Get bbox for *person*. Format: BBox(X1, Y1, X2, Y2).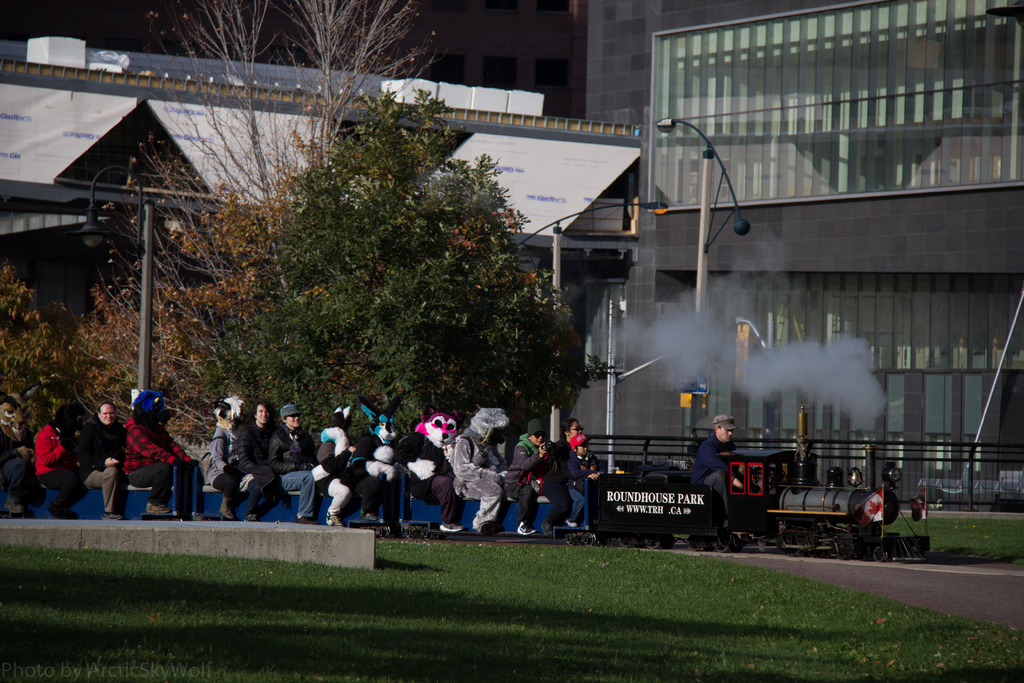
BBox(496, 417, 545, 545).
